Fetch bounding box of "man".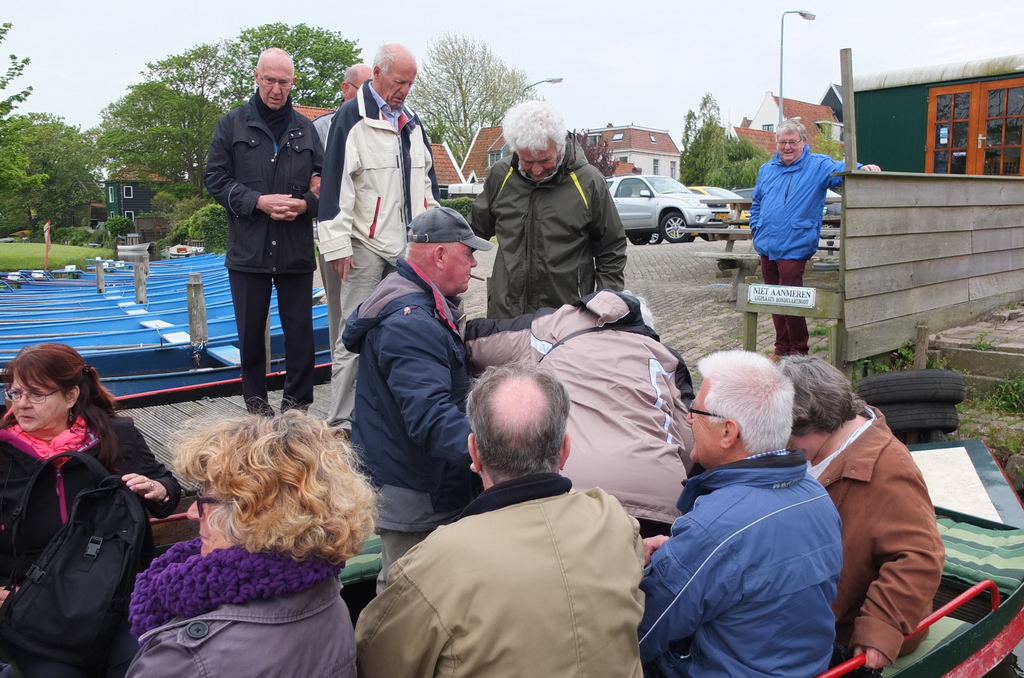
Bbox: bbox=[204, 43, 334, 417].
